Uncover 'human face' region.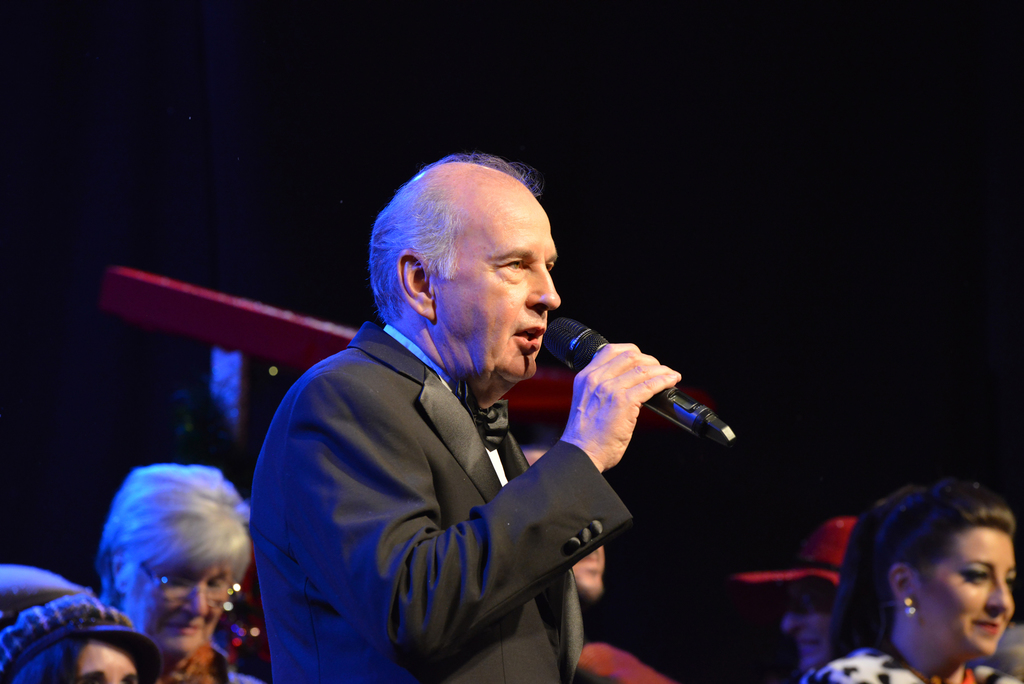
Uncovered: [x1=69, y1=640, x2=135, y2=683].
